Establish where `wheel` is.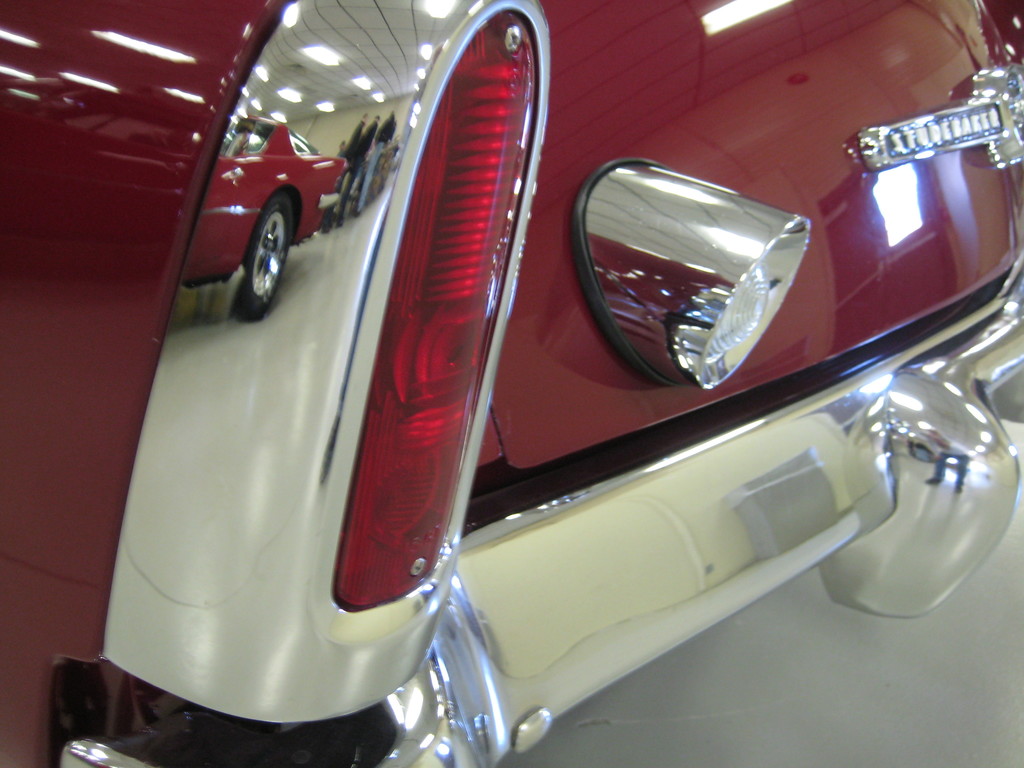
Established at (left=225, top=179, right=292, bottom=316).
